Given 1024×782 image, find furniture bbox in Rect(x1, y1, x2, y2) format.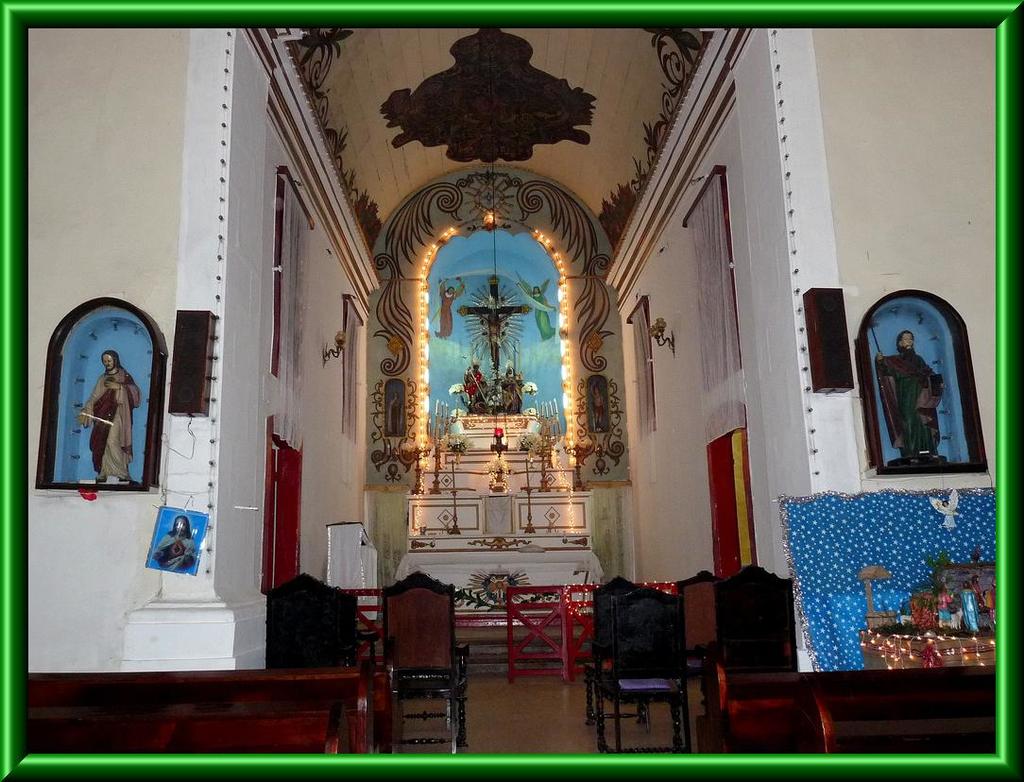
Rect(347, 585, 382, 667).
